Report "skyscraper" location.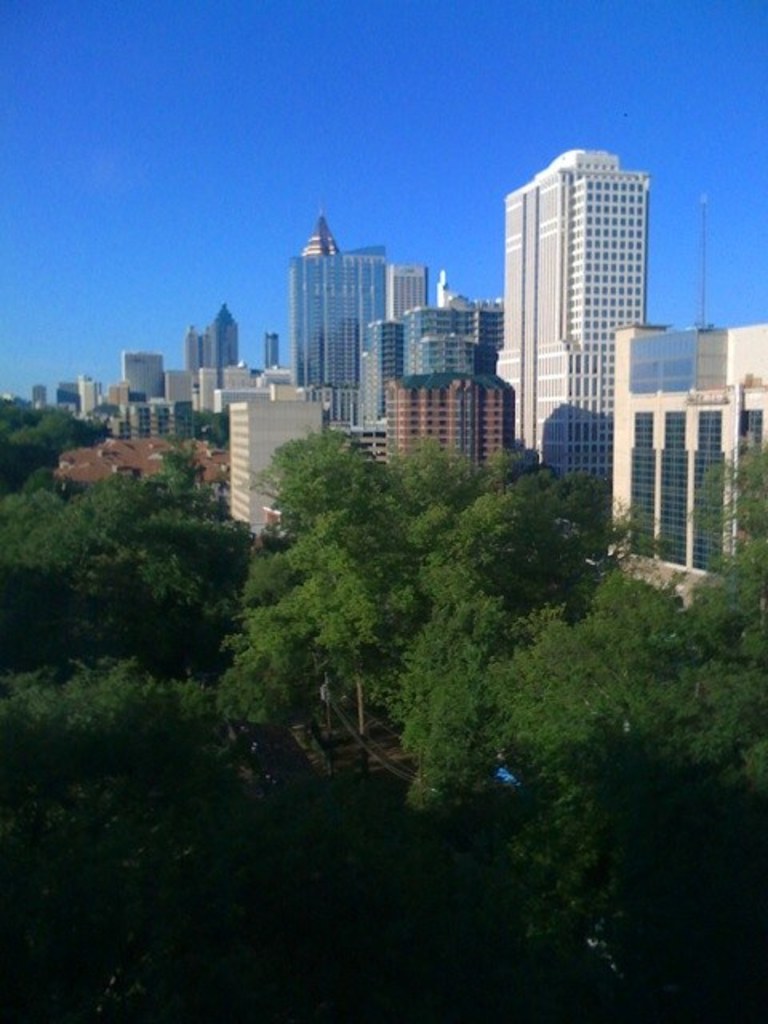
Report: pyautogui.locateOnScreen(491, 139, 672, 426).
